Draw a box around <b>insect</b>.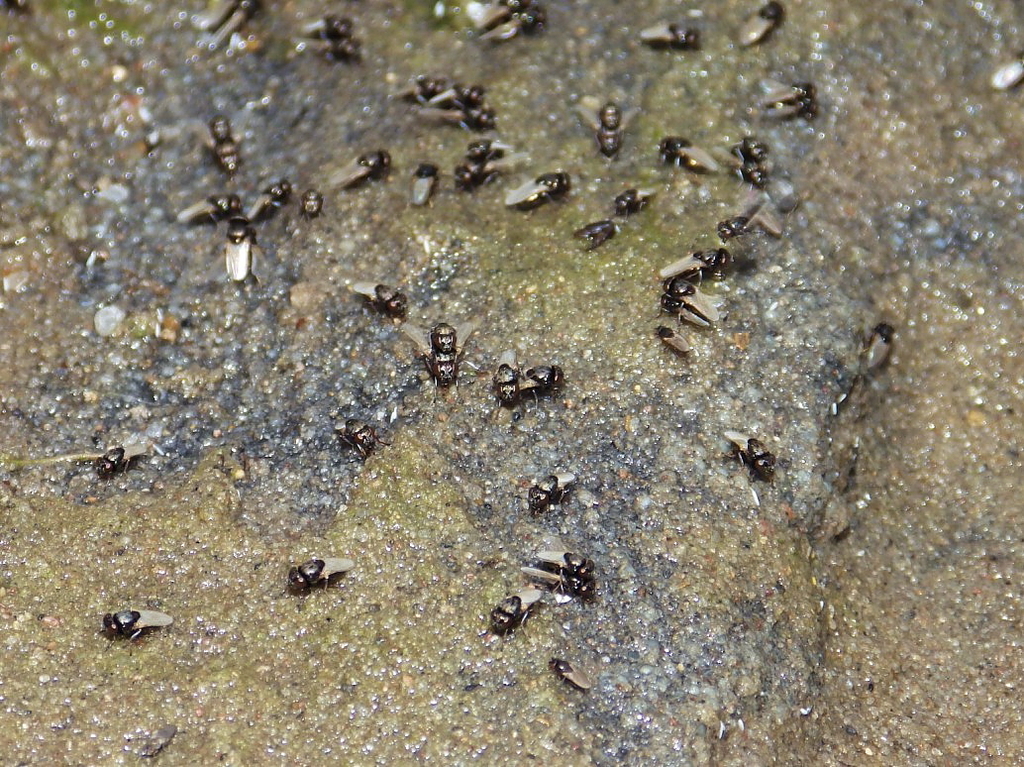
box=[354, 281, 406, 323].
